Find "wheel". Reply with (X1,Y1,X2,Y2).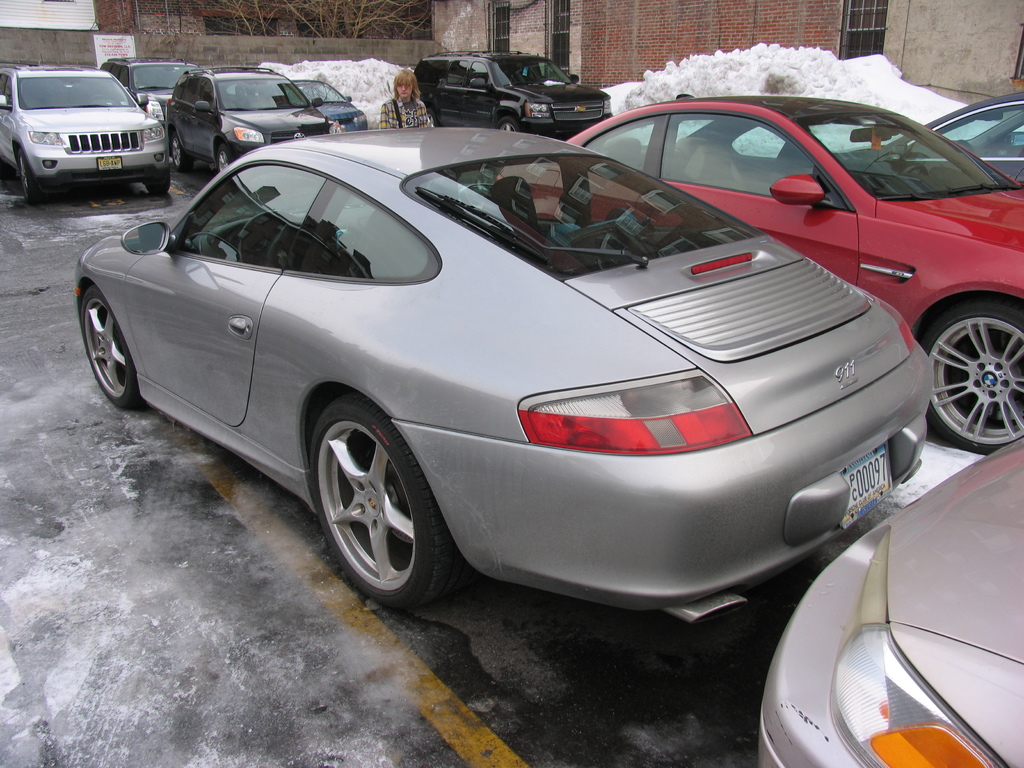
(490,114,525,131).
